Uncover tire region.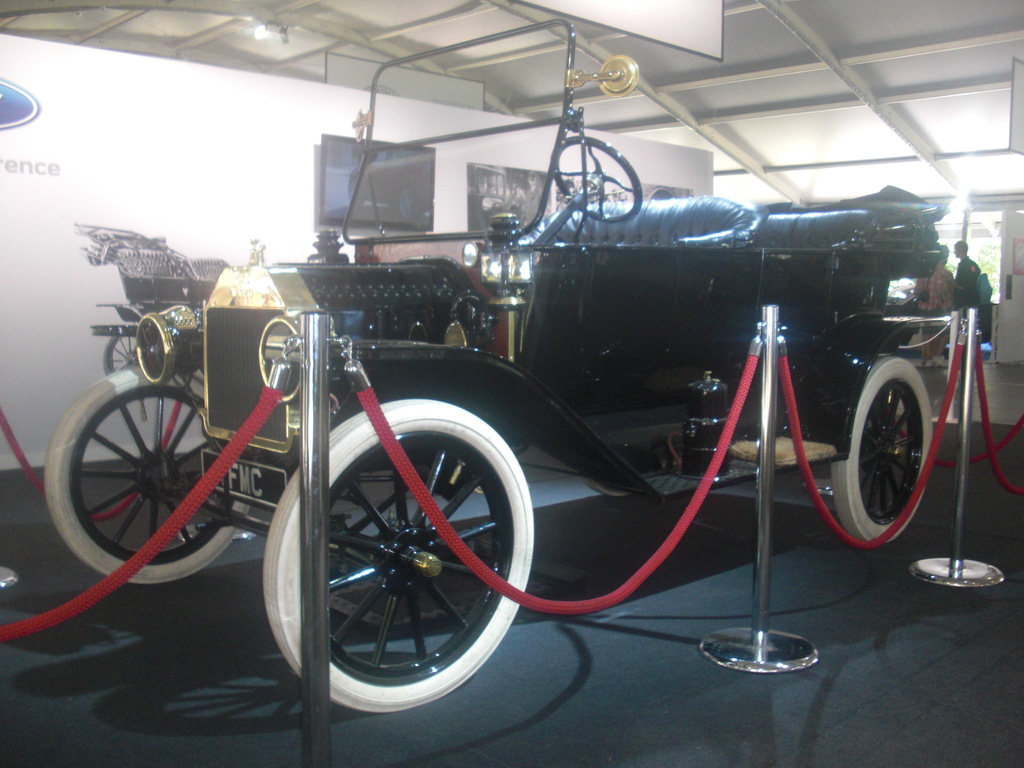
Uncovered: <region>829, 356, 940, 544</region>.
